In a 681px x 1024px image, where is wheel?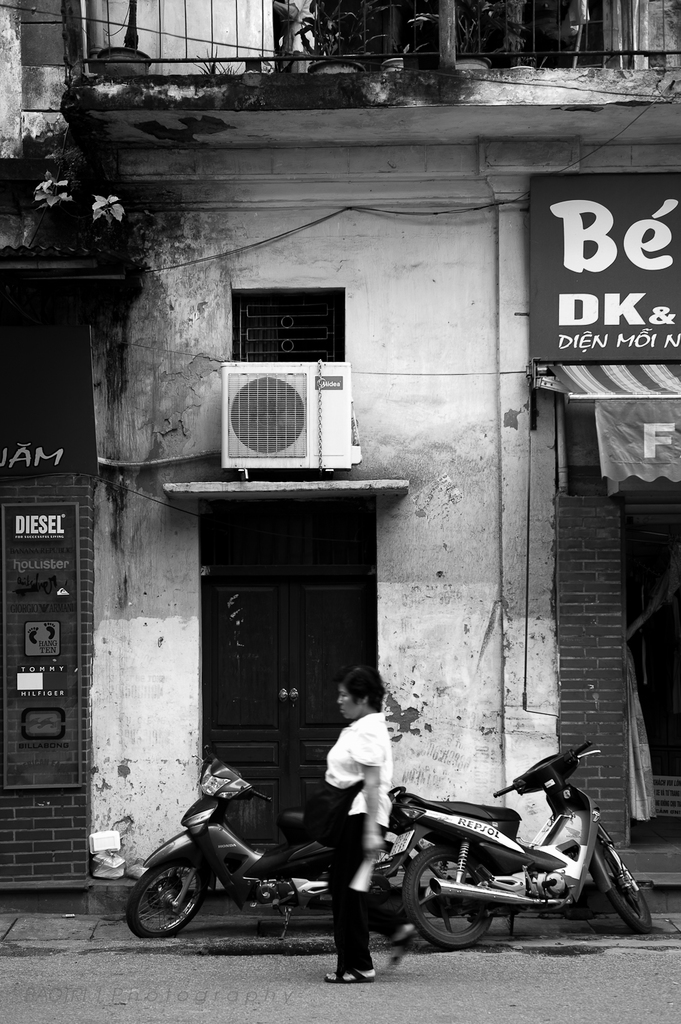
{"left": 134, "top": 870, "right": 212, "bottom": 944}.
